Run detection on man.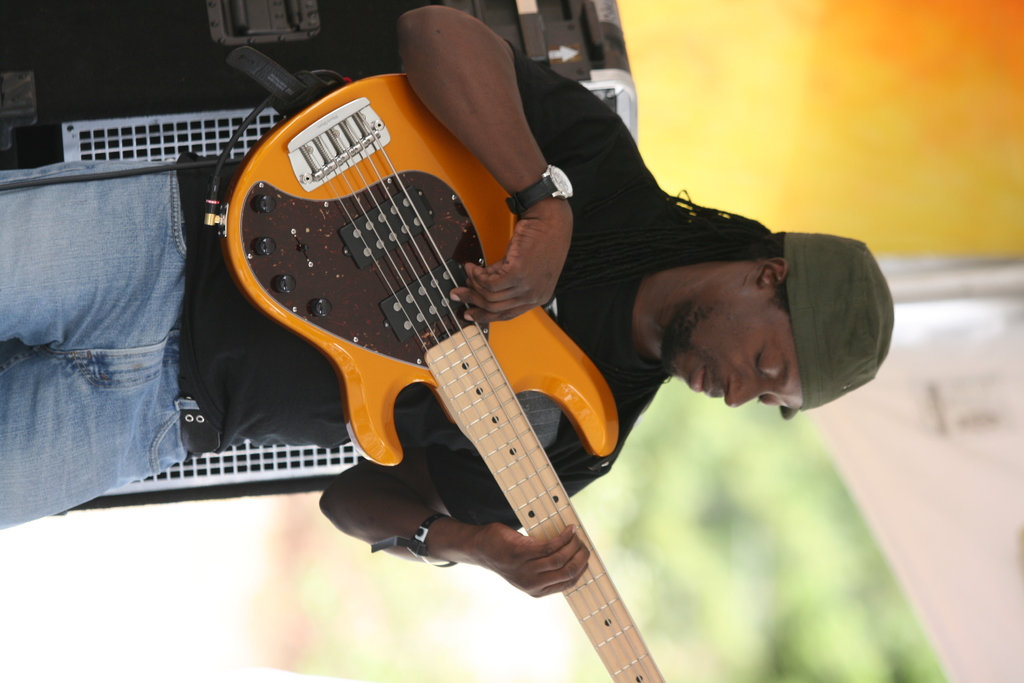
Result: [0, 0, 895, 609].
